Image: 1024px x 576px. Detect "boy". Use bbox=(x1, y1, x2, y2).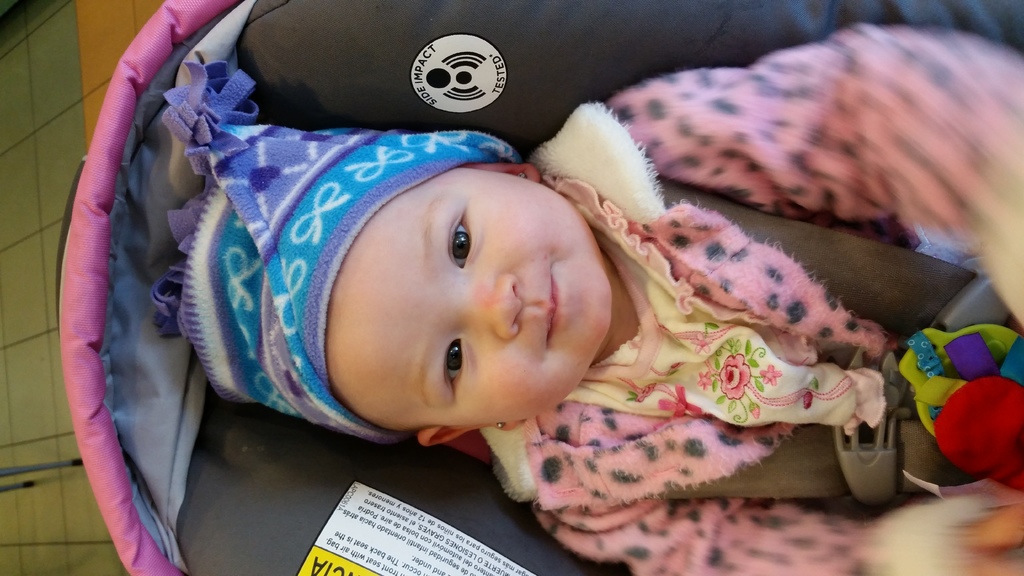
bbox=(161, 24, 1023, 575).
